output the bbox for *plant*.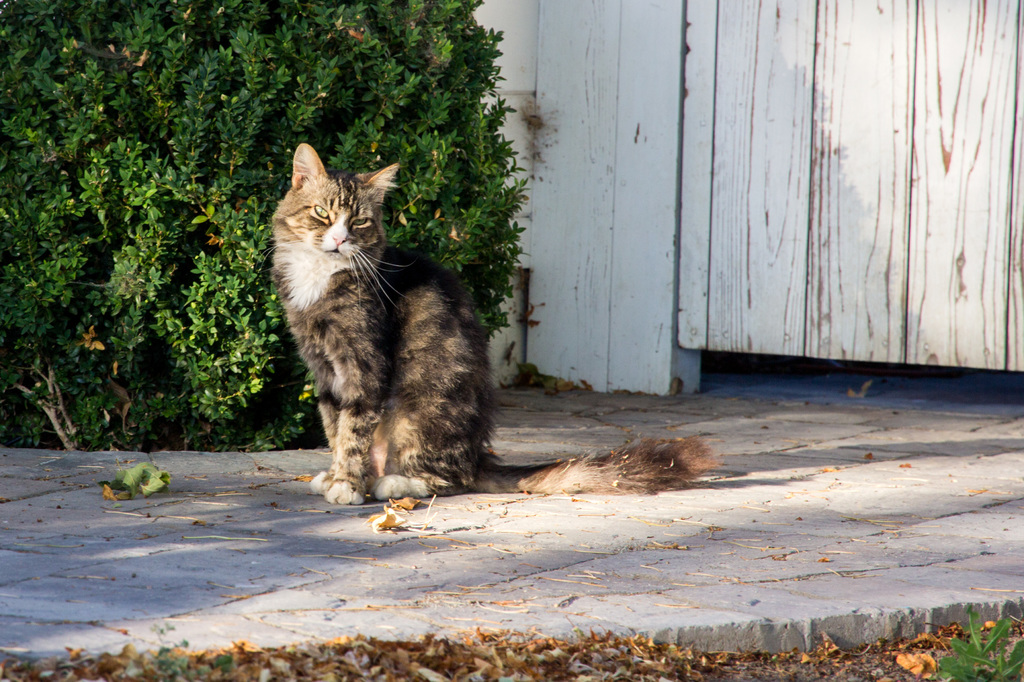
<box>932,598,1023,681</box>.
